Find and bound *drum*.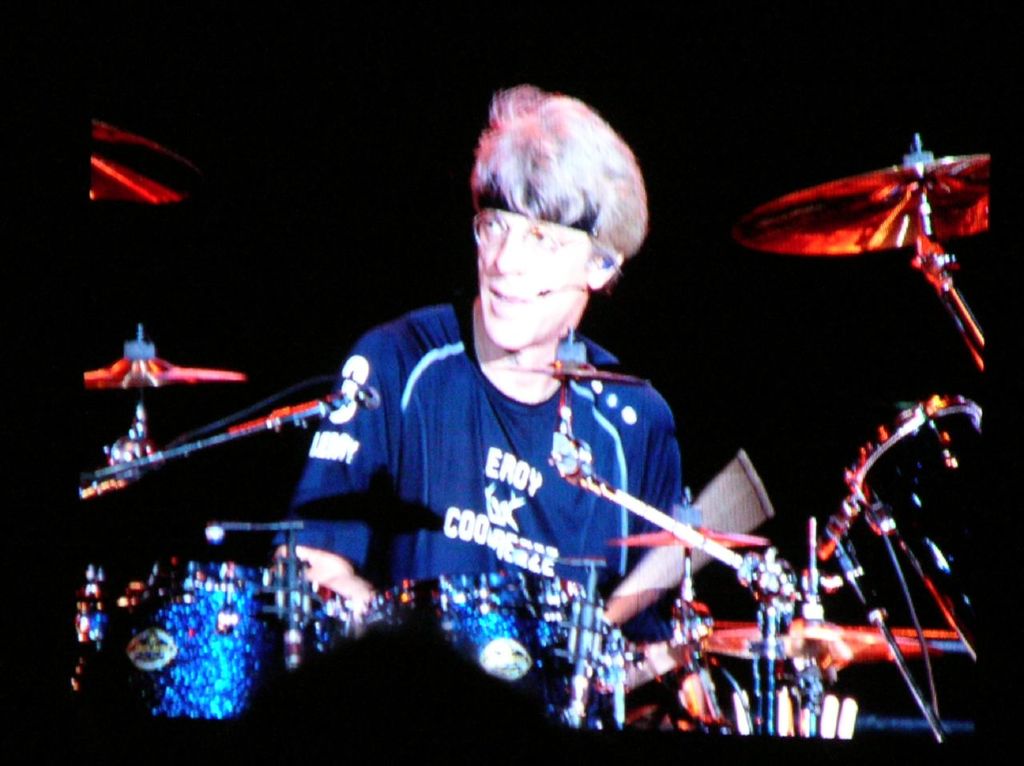
Bound: {"left": 702, "top": 621, "right": 962, "bottom": 742}.
